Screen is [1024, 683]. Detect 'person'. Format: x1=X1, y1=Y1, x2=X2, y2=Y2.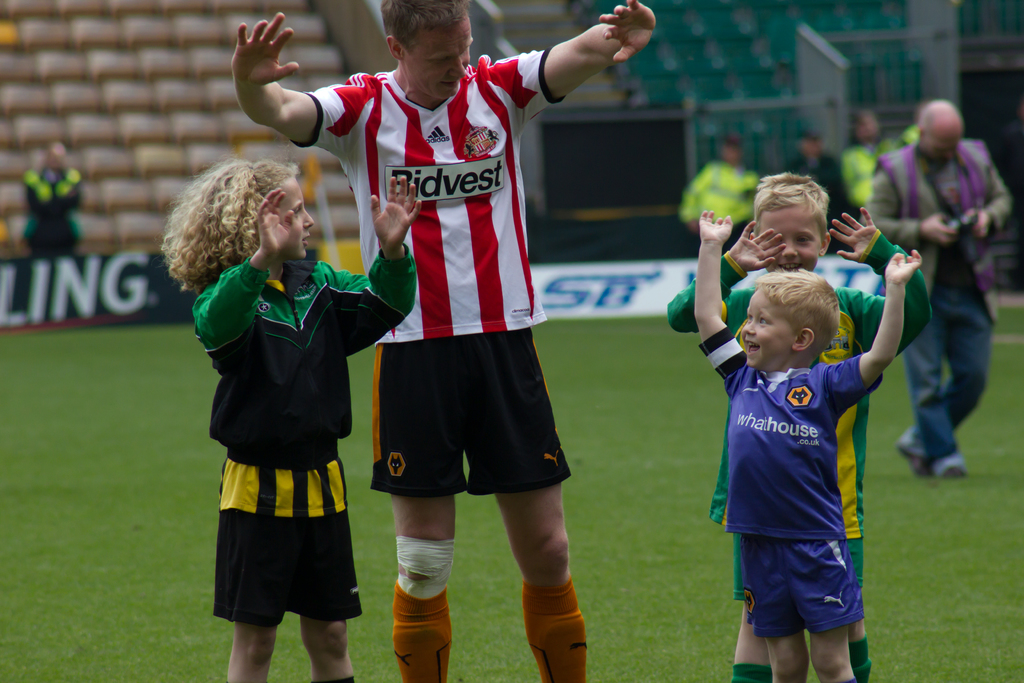
x1=866, y1=98, x2=1014, y2=477.
